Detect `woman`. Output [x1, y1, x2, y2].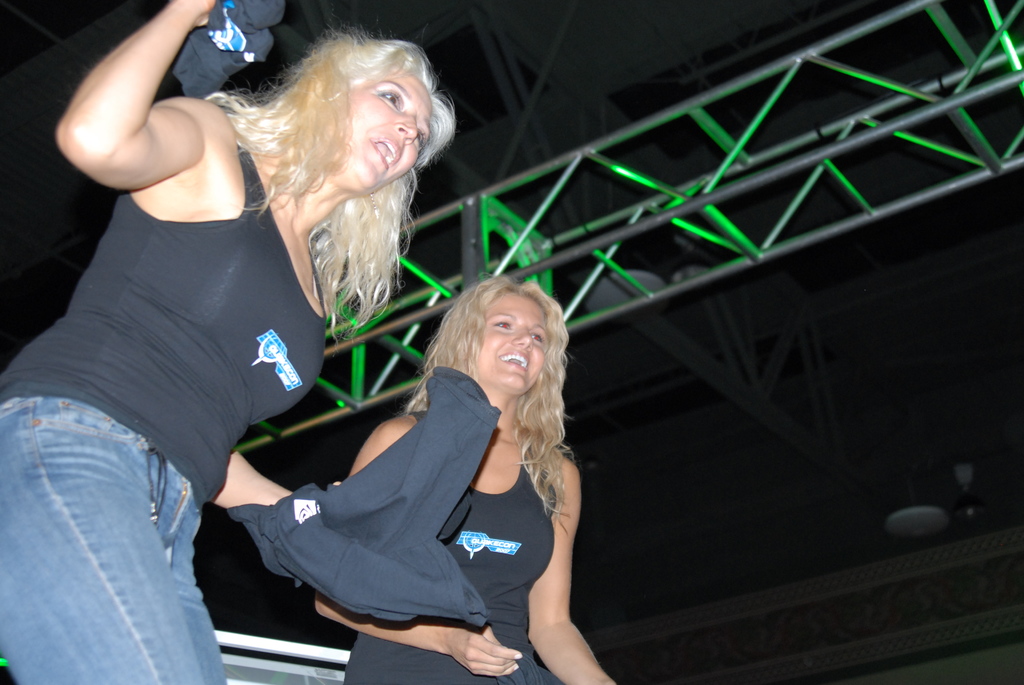
[316, 276, 620, 684].
